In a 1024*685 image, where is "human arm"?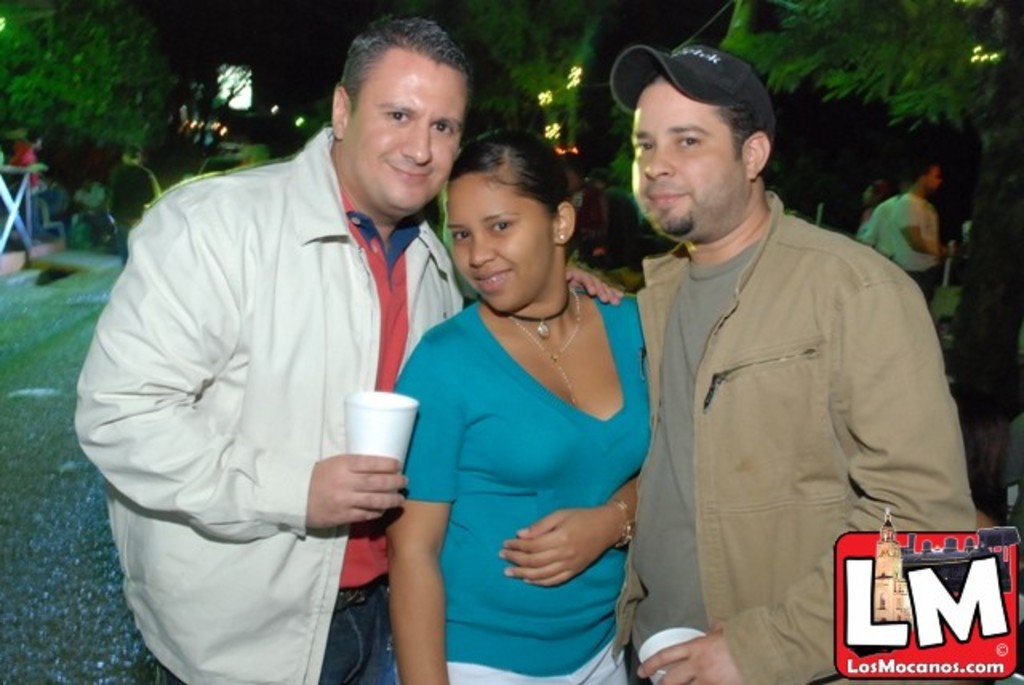
Rect(72, 189, 410, 538).
